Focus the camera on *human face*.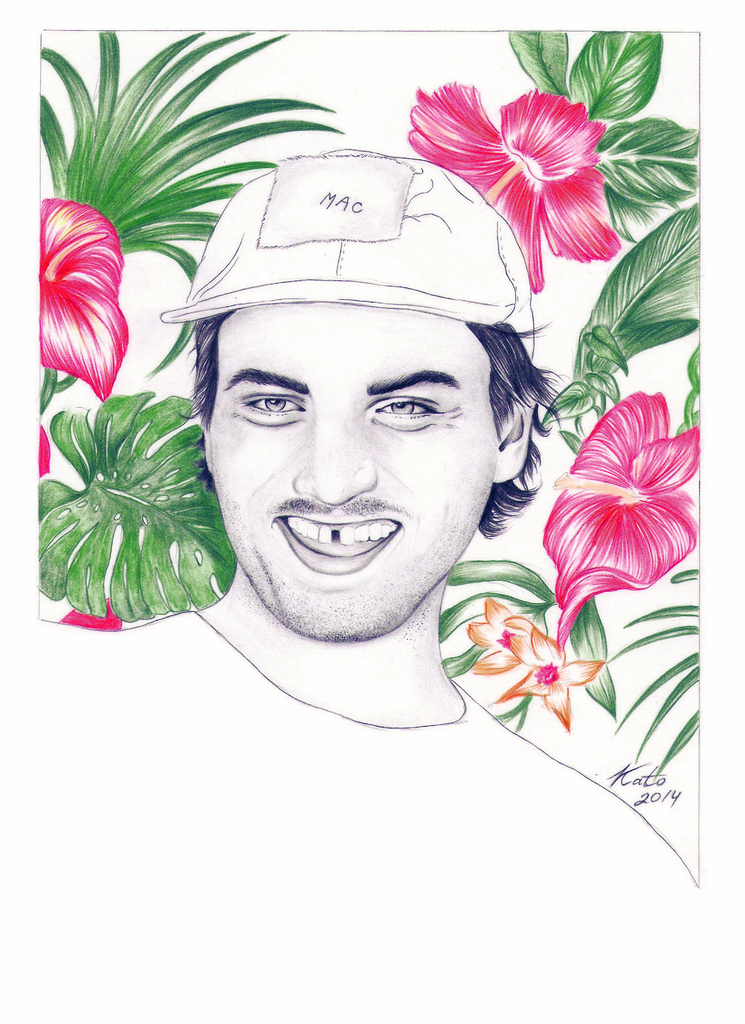
Focus region: detection(200, 307, 508, 641).
